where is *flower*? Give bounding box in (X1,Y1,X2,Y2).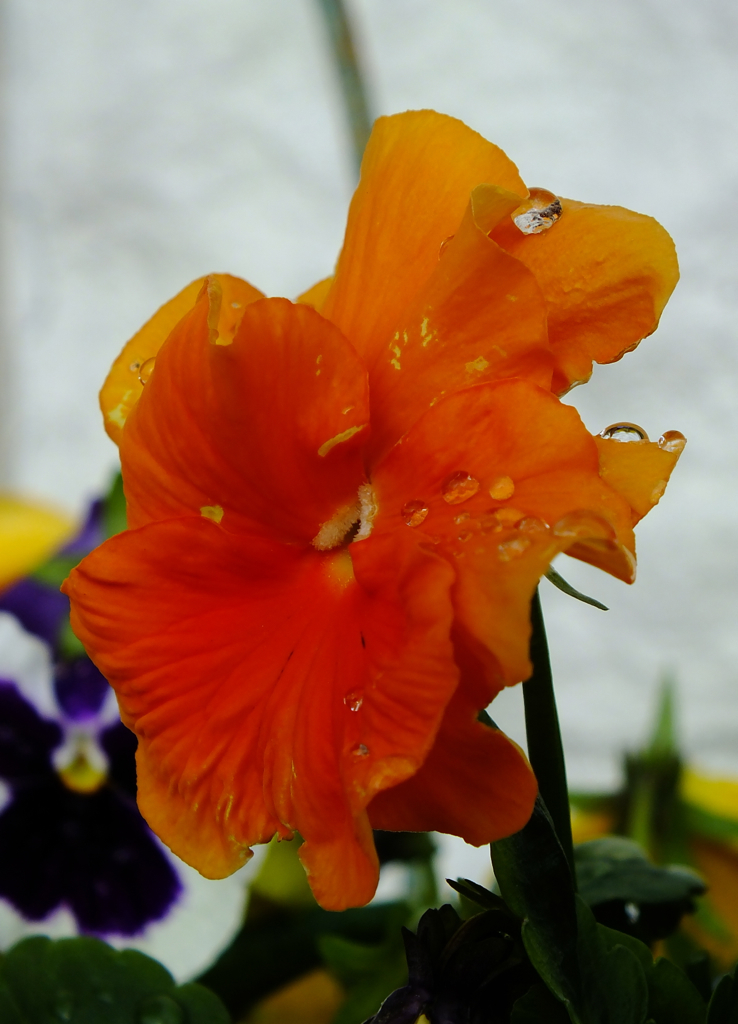
(0,615,202,934).
